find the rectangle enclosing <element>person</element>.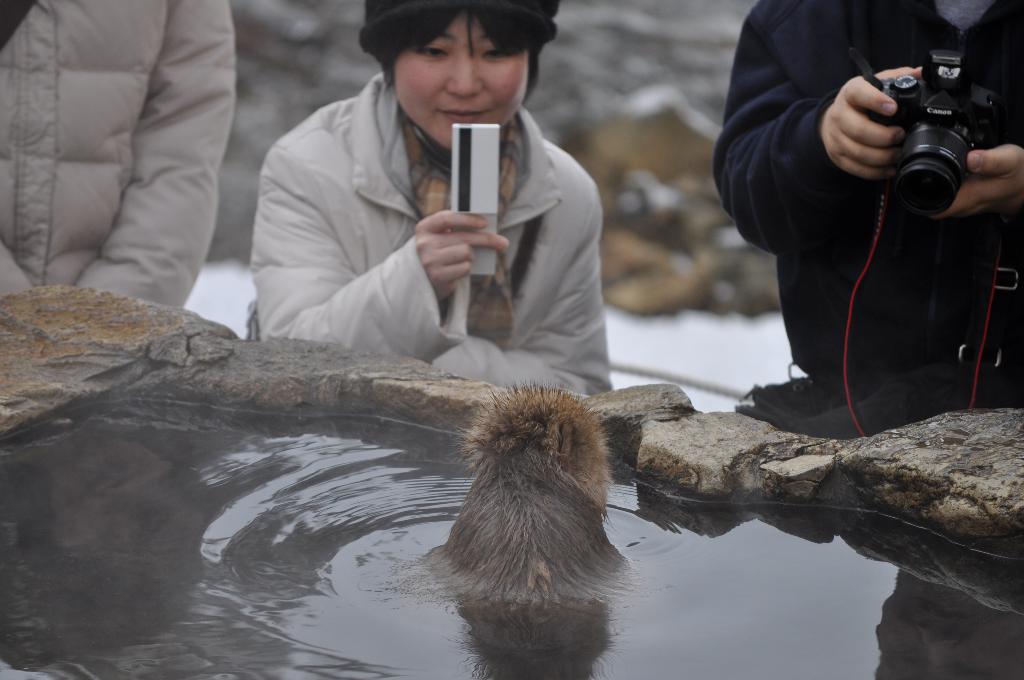
236 0 648 418.
